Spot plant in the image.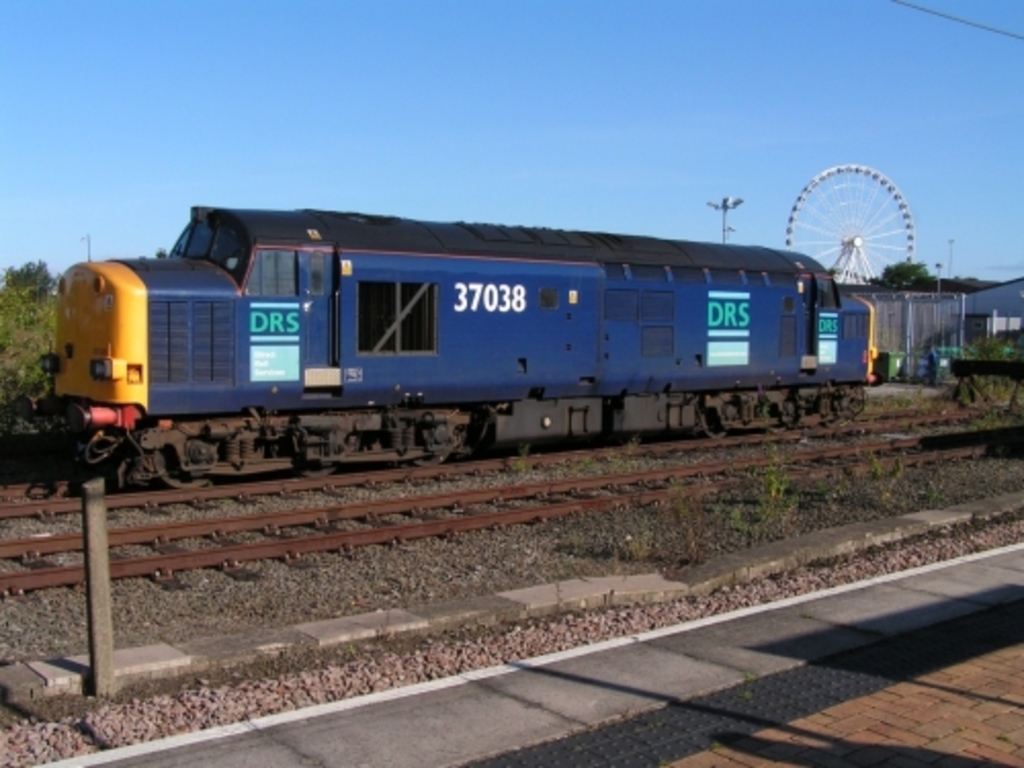
plant found at select_region(575, 434, 641, 473).
